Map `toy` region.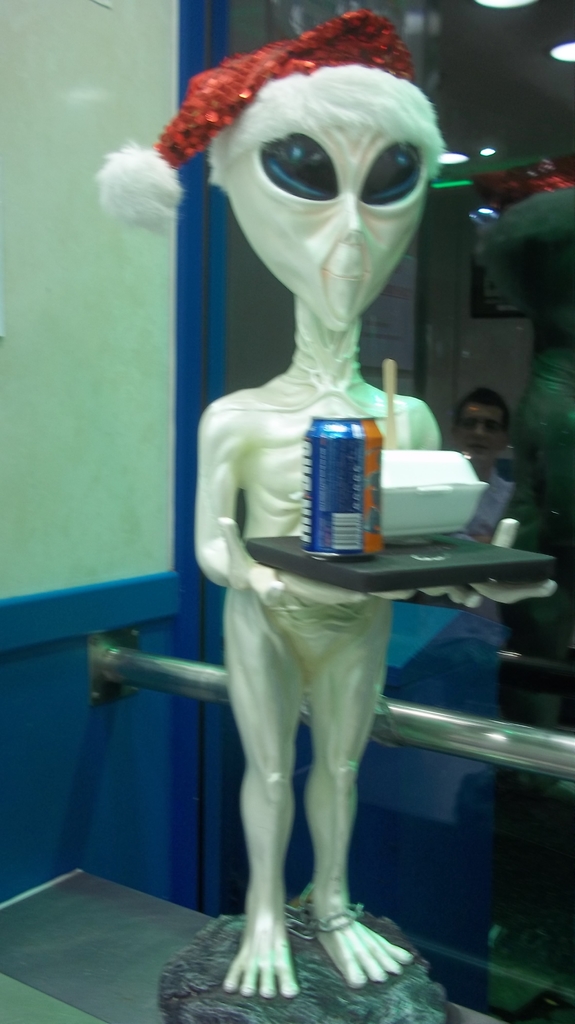
Mapped to {"left": 85, "top": 0, "right": 572, "bottom": 998}.
